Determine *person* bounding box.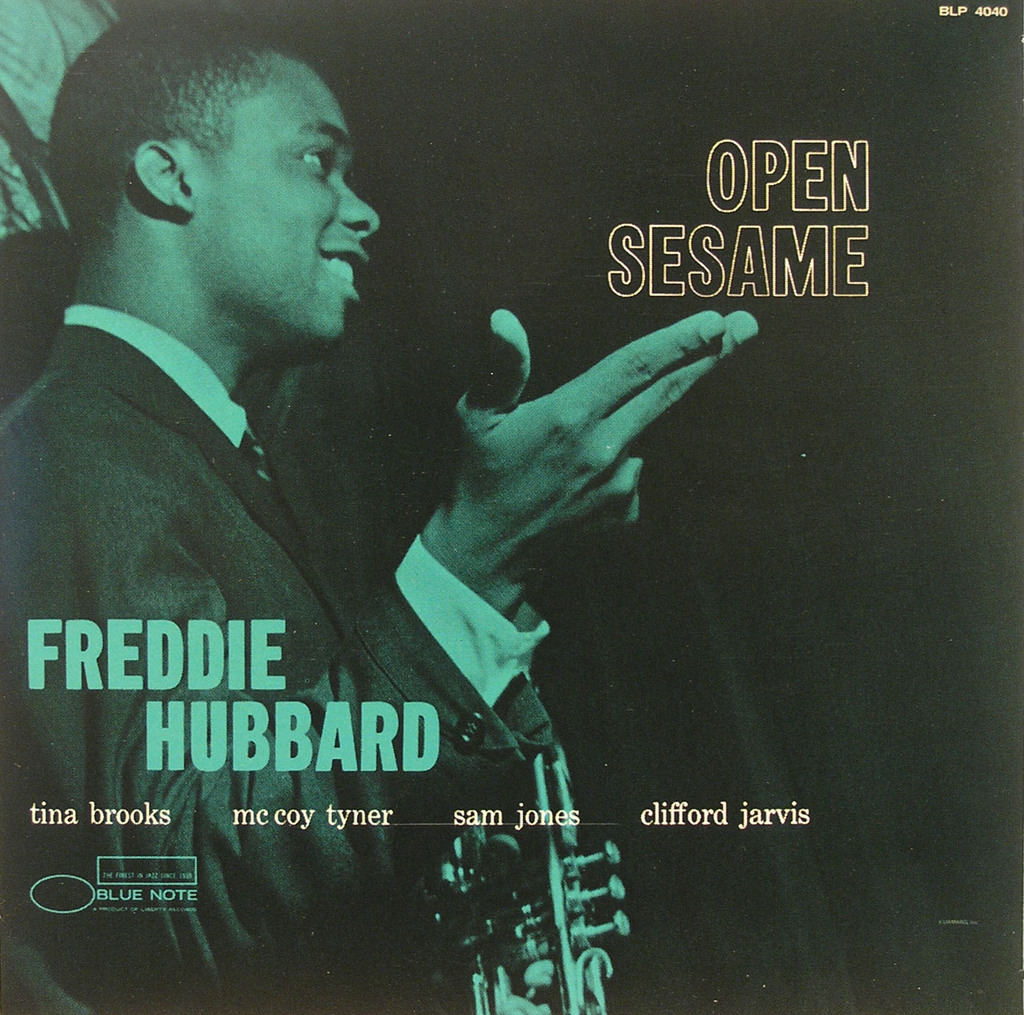
Determined: {"x1": 0, "y1": 14, "x2": 769, "y2": 1014}.
